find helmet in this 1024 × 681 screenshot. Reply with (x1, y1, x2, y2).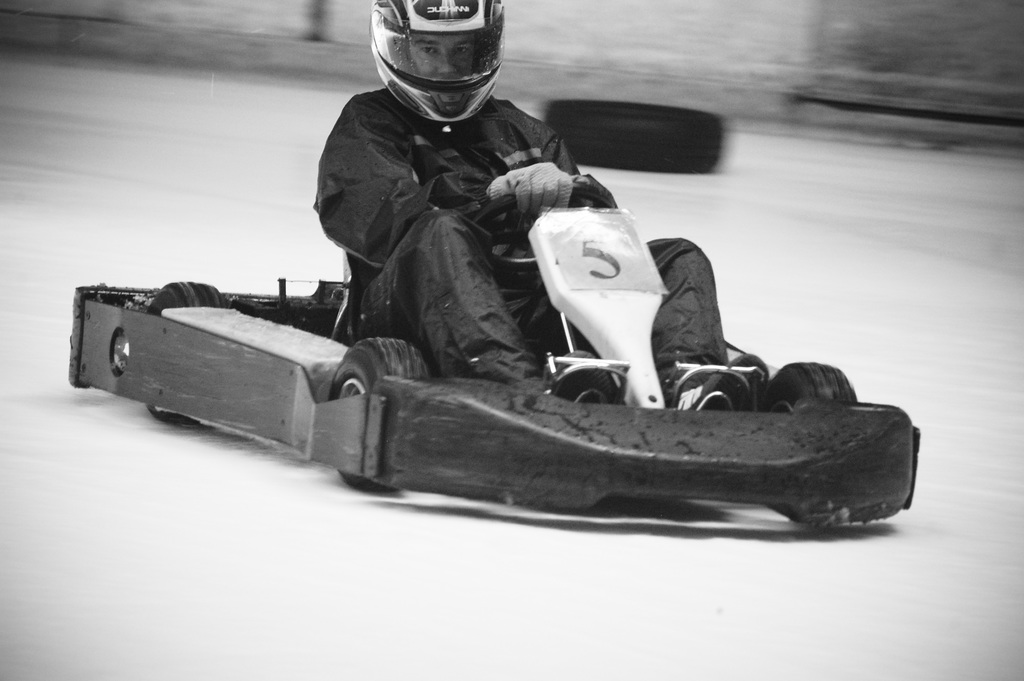
(358, 0, 509, 135).
